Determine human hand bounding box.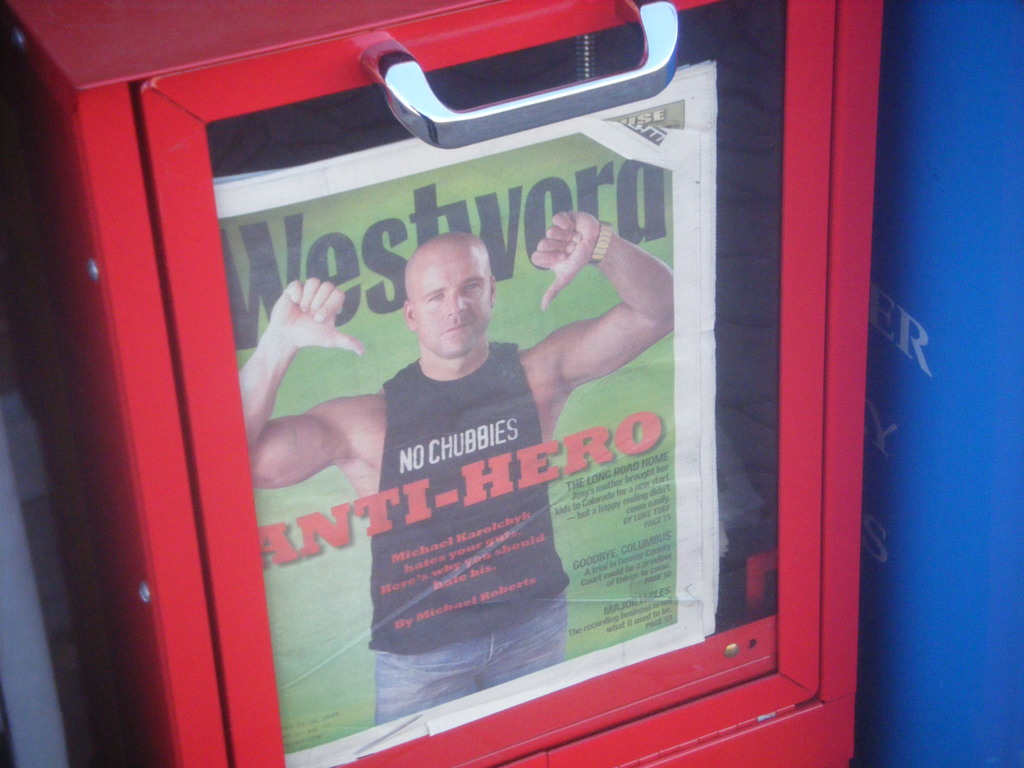
Determined: [x1=532, y1=198, x2=616, y2=302].
